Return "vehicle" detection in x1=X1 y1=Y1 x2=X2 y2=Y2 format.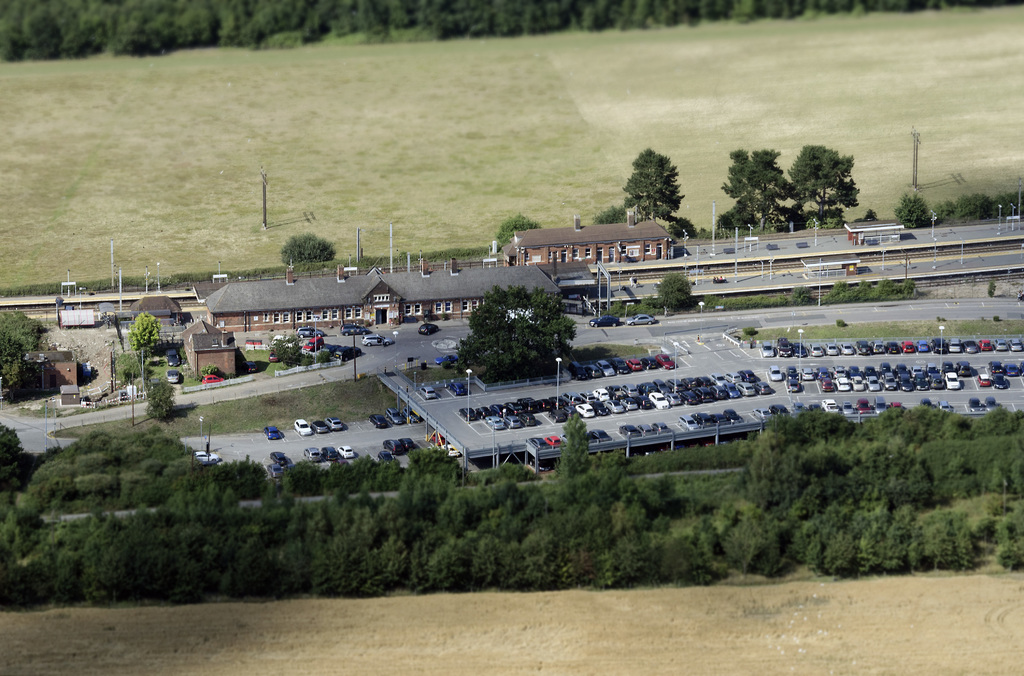
x1=568 y1=361 x2=589 y2=379.
